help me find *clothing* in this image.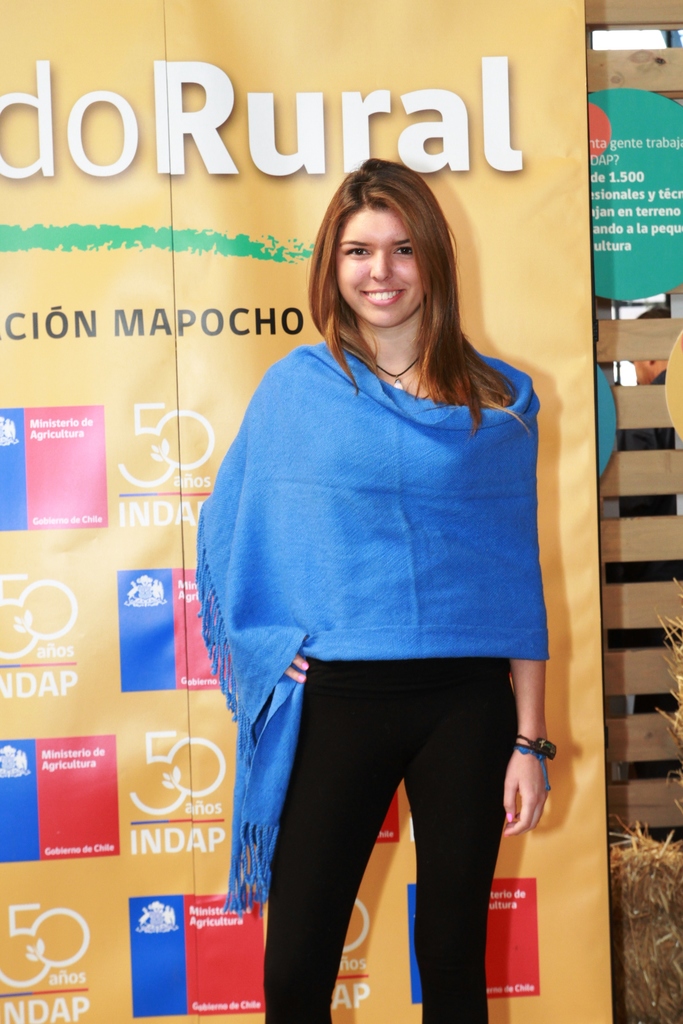
Found it: box(193, 339, 540, 1023).
